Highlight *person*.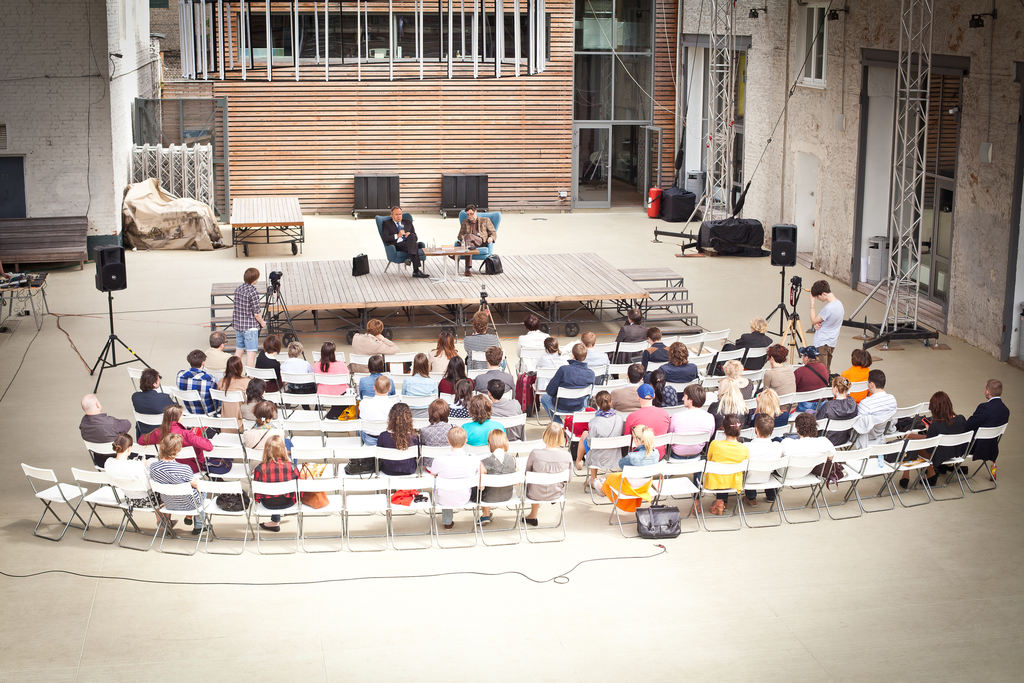
Highlighted region: [left=898, top=390, right=963, bottom=486].
